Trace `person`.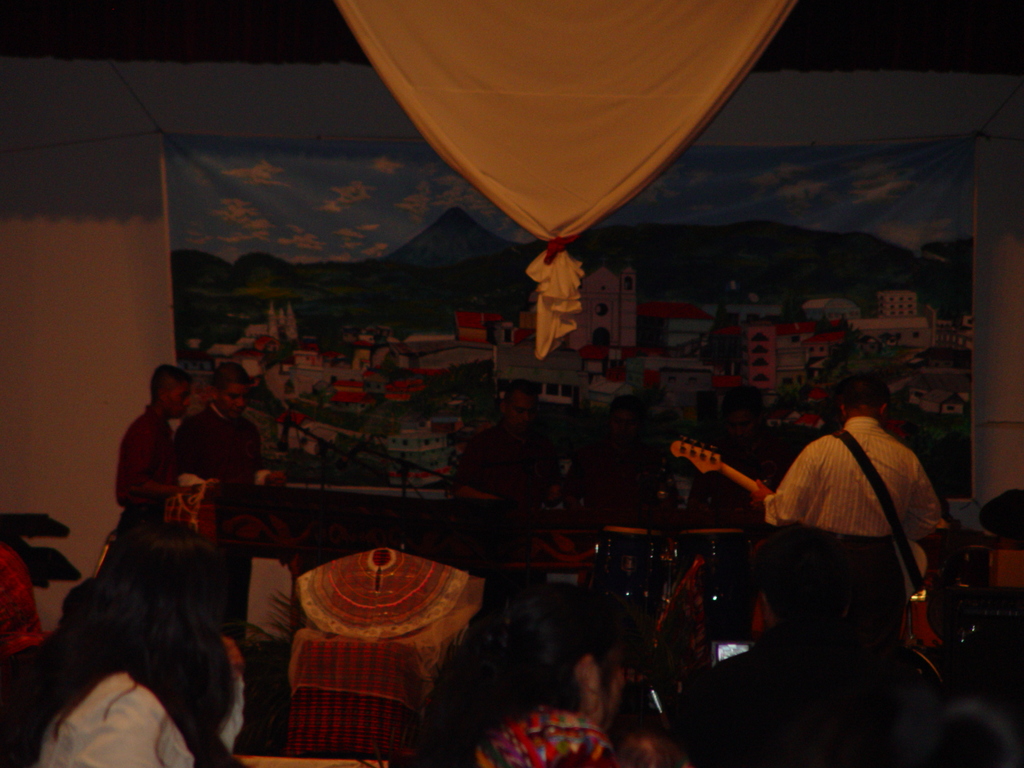
Traced to {"left": 182, "top": 356, "right": 289, "bottom": 550}.
